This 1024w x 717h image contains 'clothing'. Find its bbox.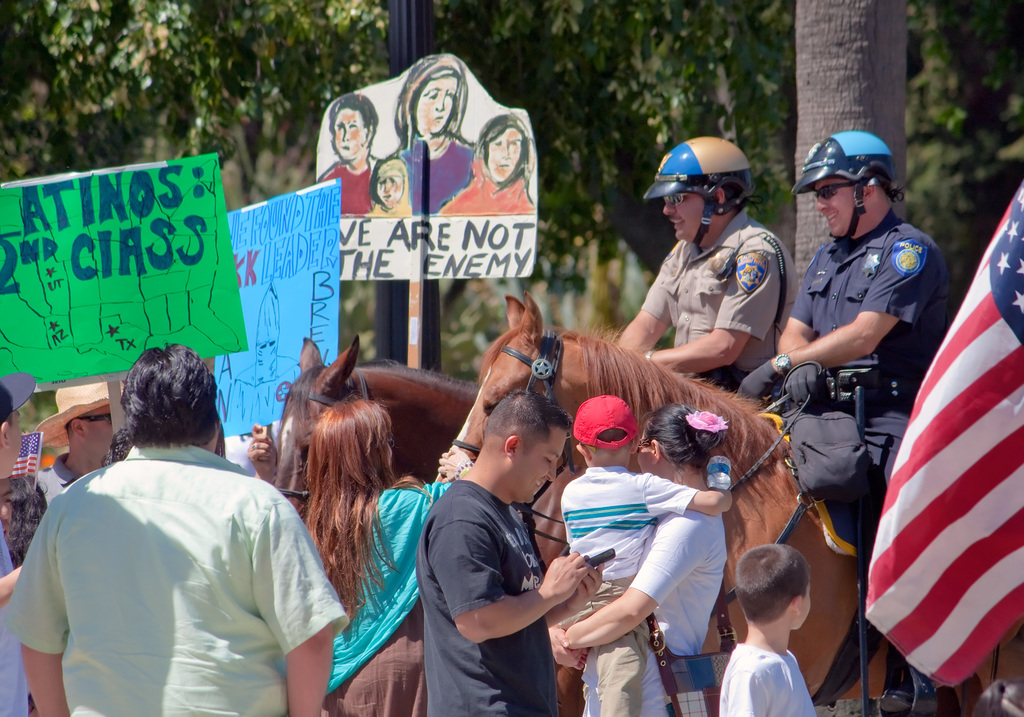
BBox(396, 134, 476, 216).
